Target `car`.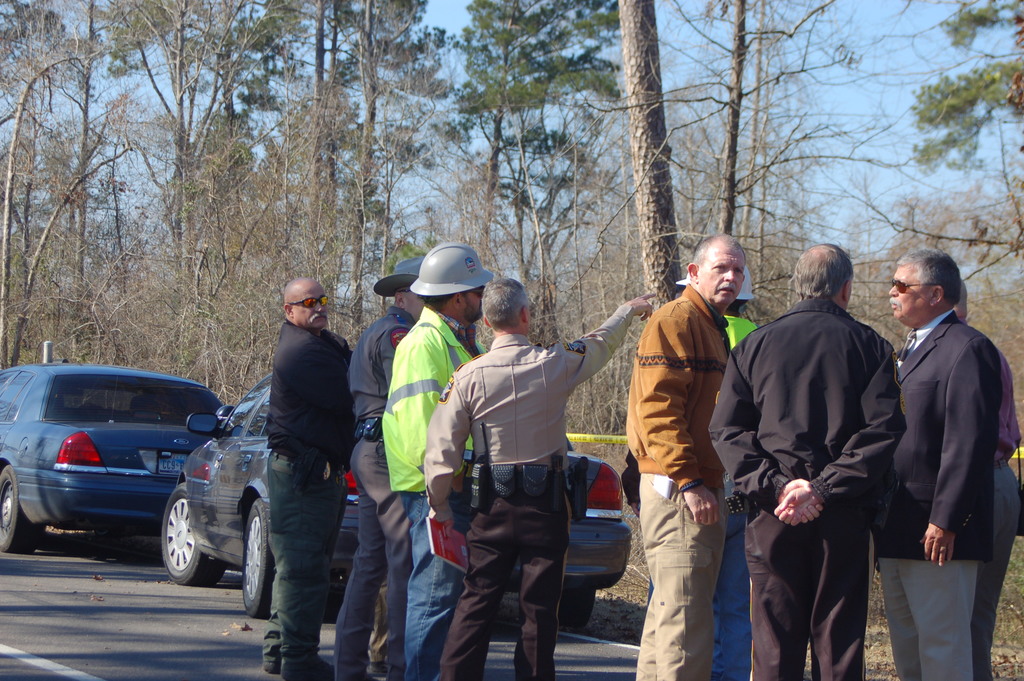
Target region: (160,372,636,617).
